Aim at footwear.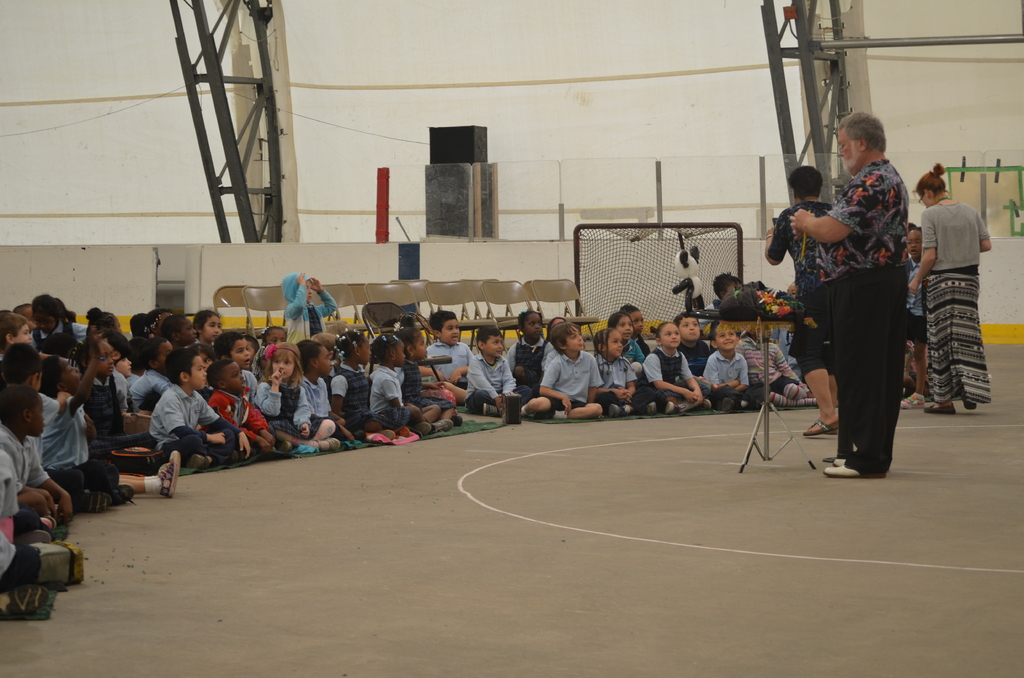
Aimed at x1=379 y1=431 x2=392 y2=437.
